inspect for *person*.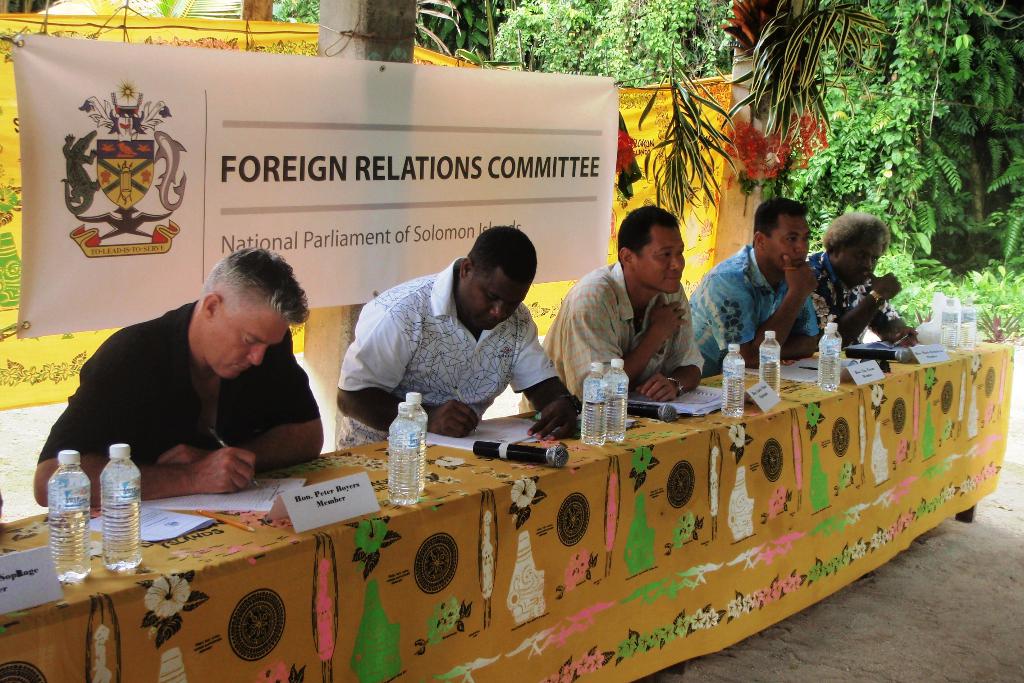
Inspection: {"left": 50, "top": 230, "right": 348, "bottom": 509}.
